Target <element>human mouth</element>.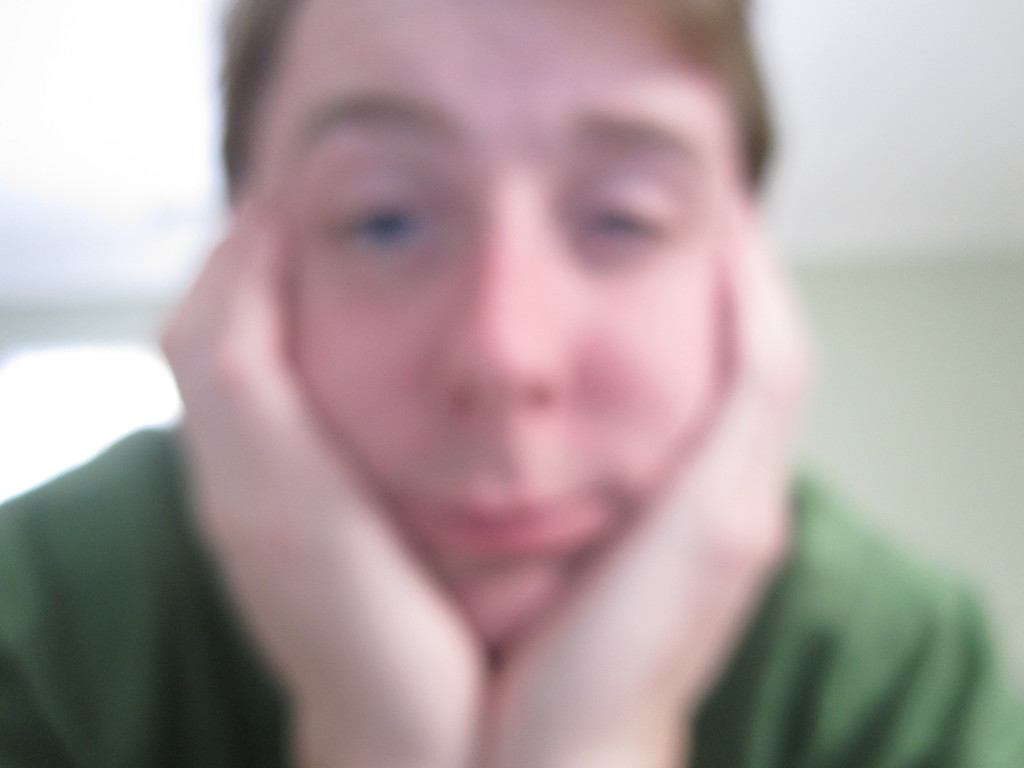
Target region: l=420, t=484, r=610, b=556.
